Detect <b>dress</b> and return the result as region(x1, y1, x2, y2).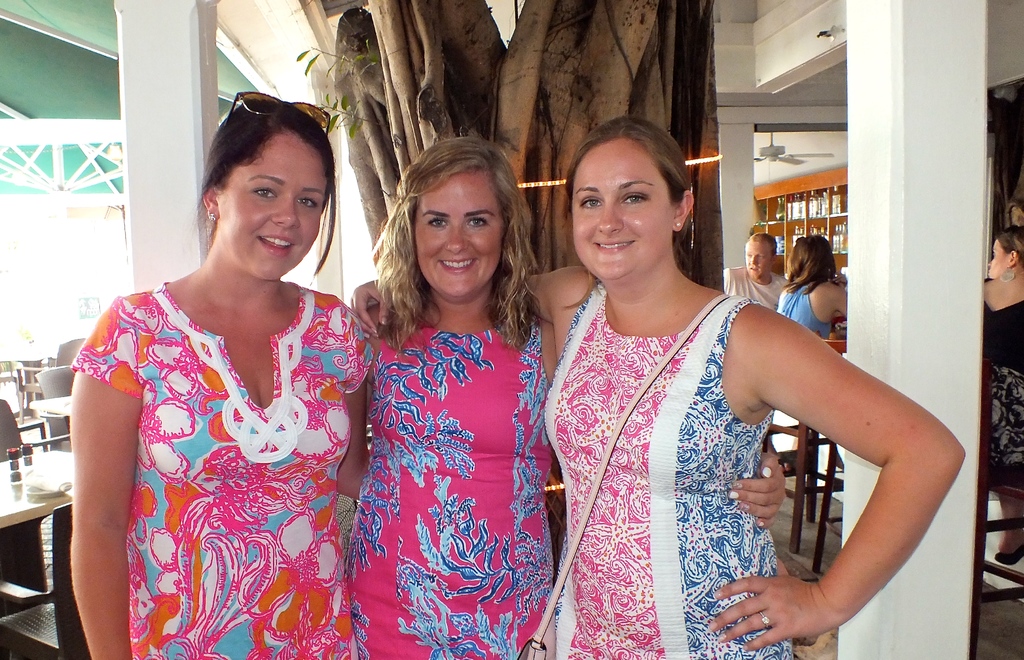
region(769, 280, 854, 335).
